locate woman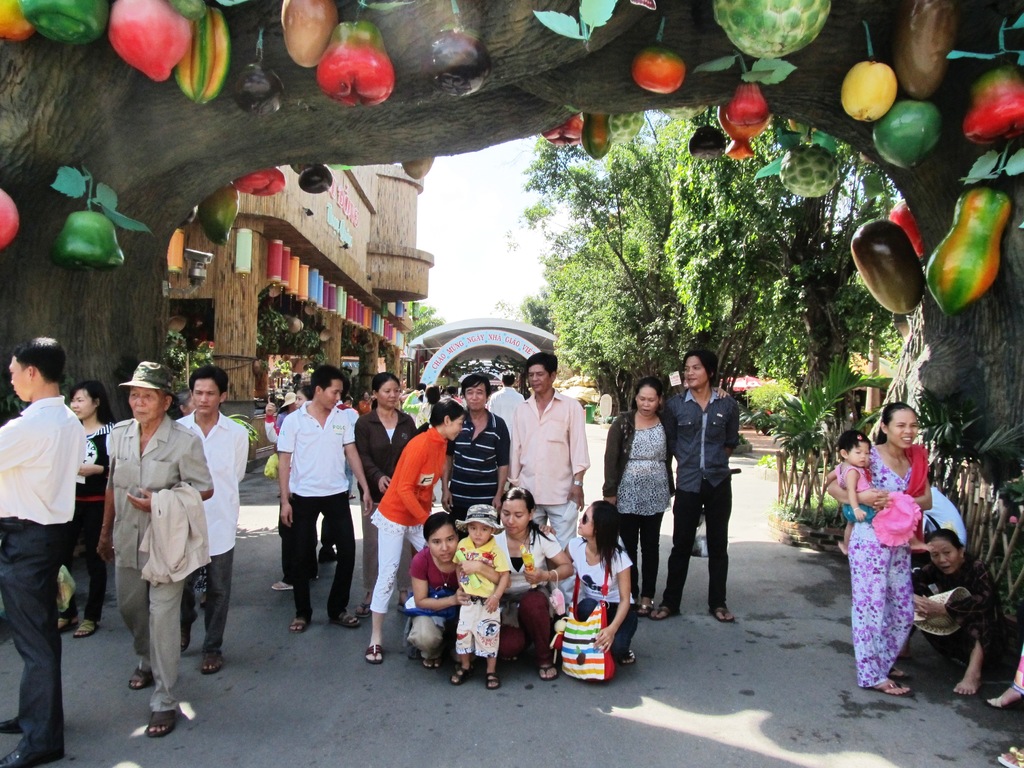
left=897, top=527, right=1004, bottom=700
